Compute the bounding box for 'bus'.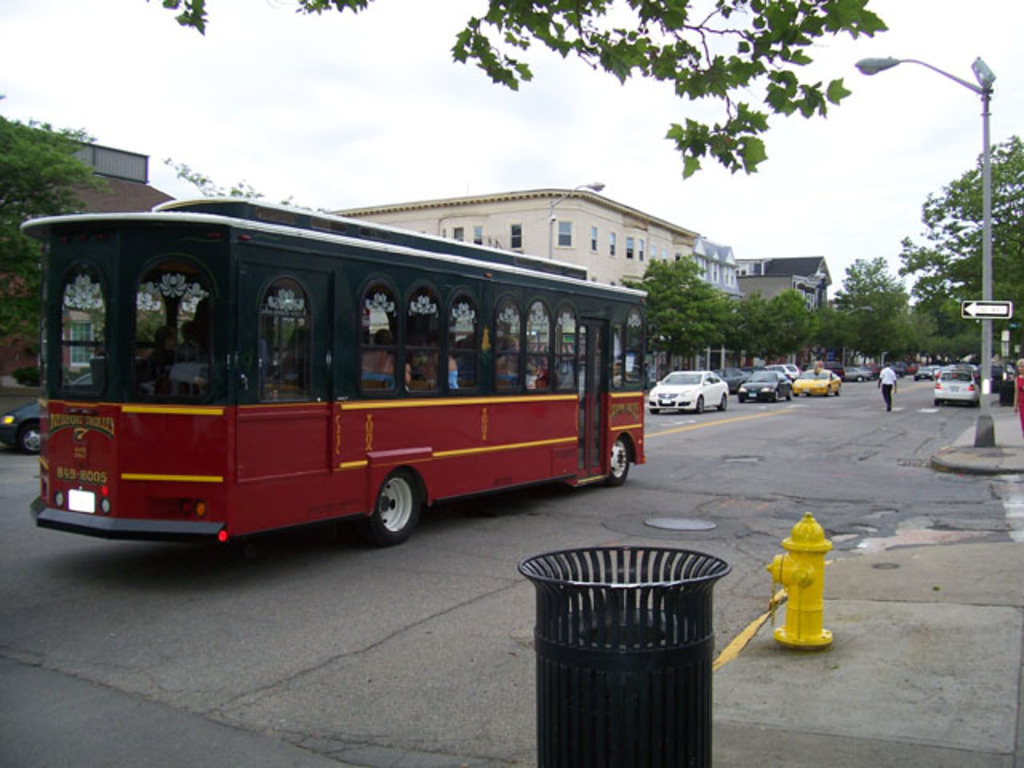
{"x1": 14, "y1": 195, "x2": 648, "y2": 544}.
